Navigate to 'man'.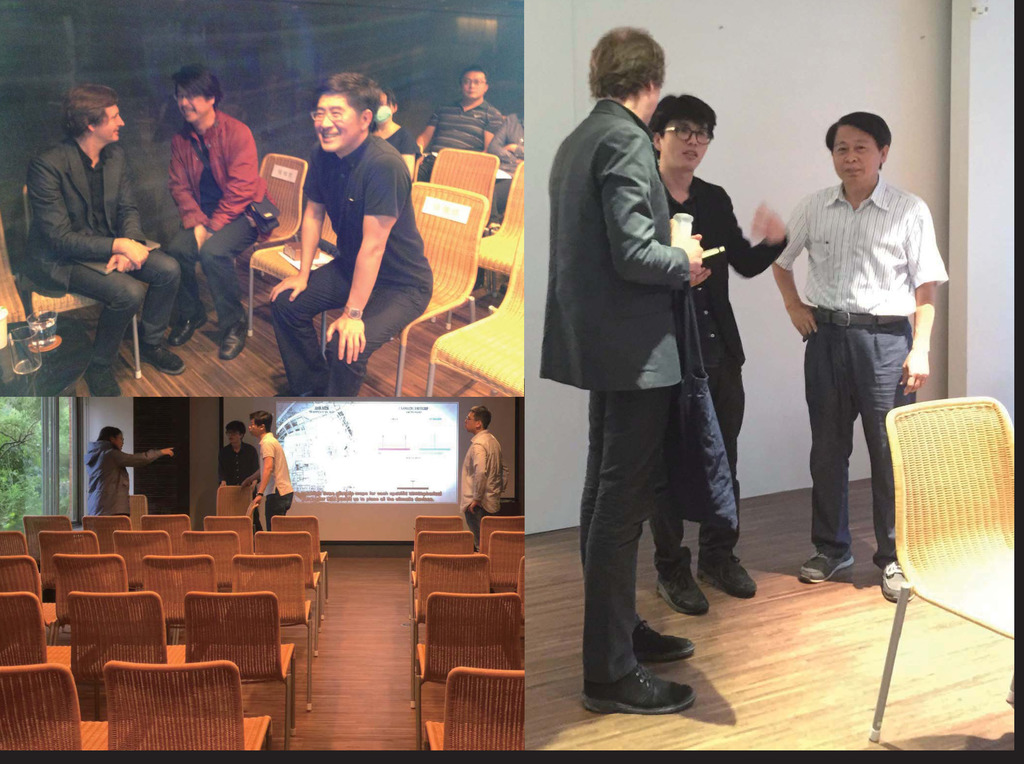
Navigation target: [left=166, top=65, right=280, bottom=358].
